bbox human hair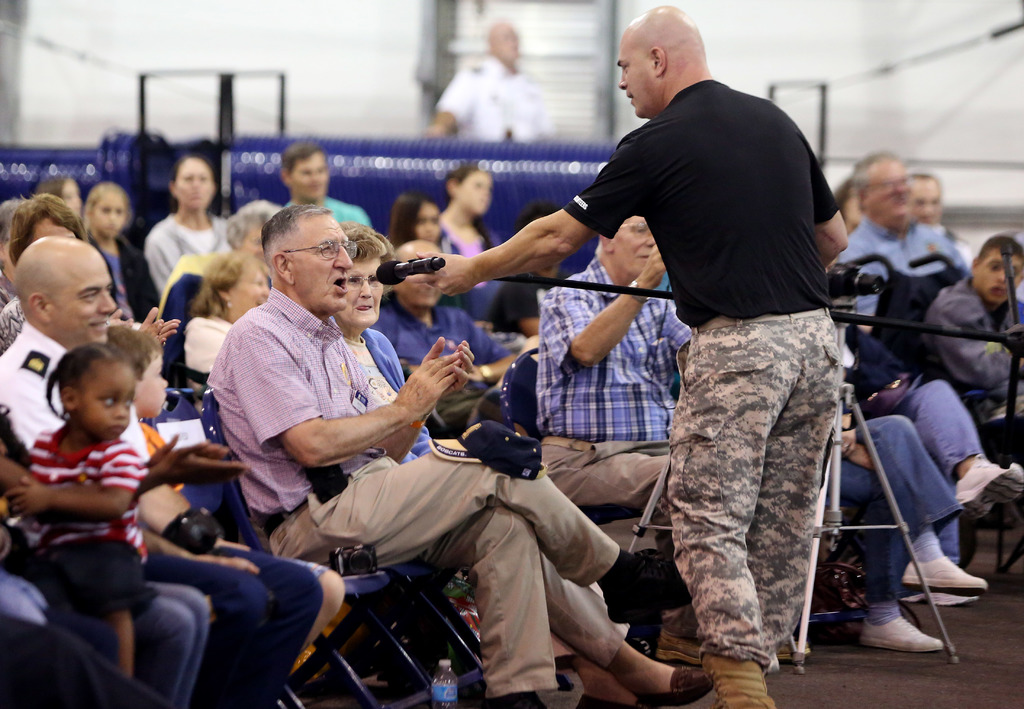
select_region(8, 192, 81, 266)
